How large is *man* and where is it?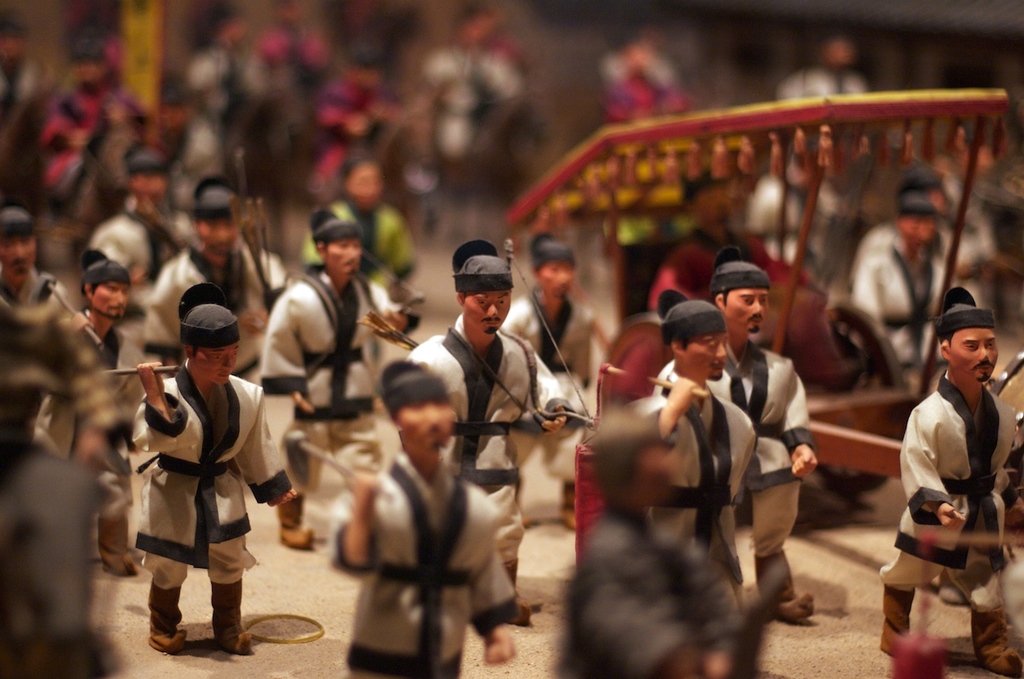
Bounding box: 647, 243, 815, 627.
